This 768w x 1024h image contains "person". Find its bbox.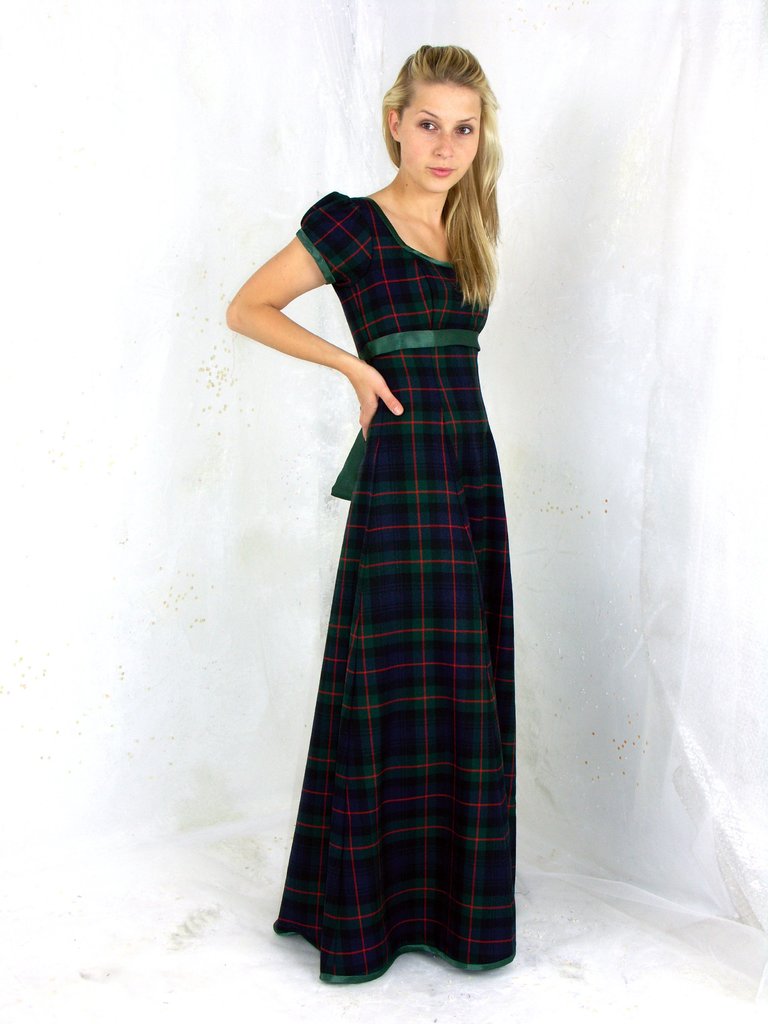
[216, 38, 517, 986].
